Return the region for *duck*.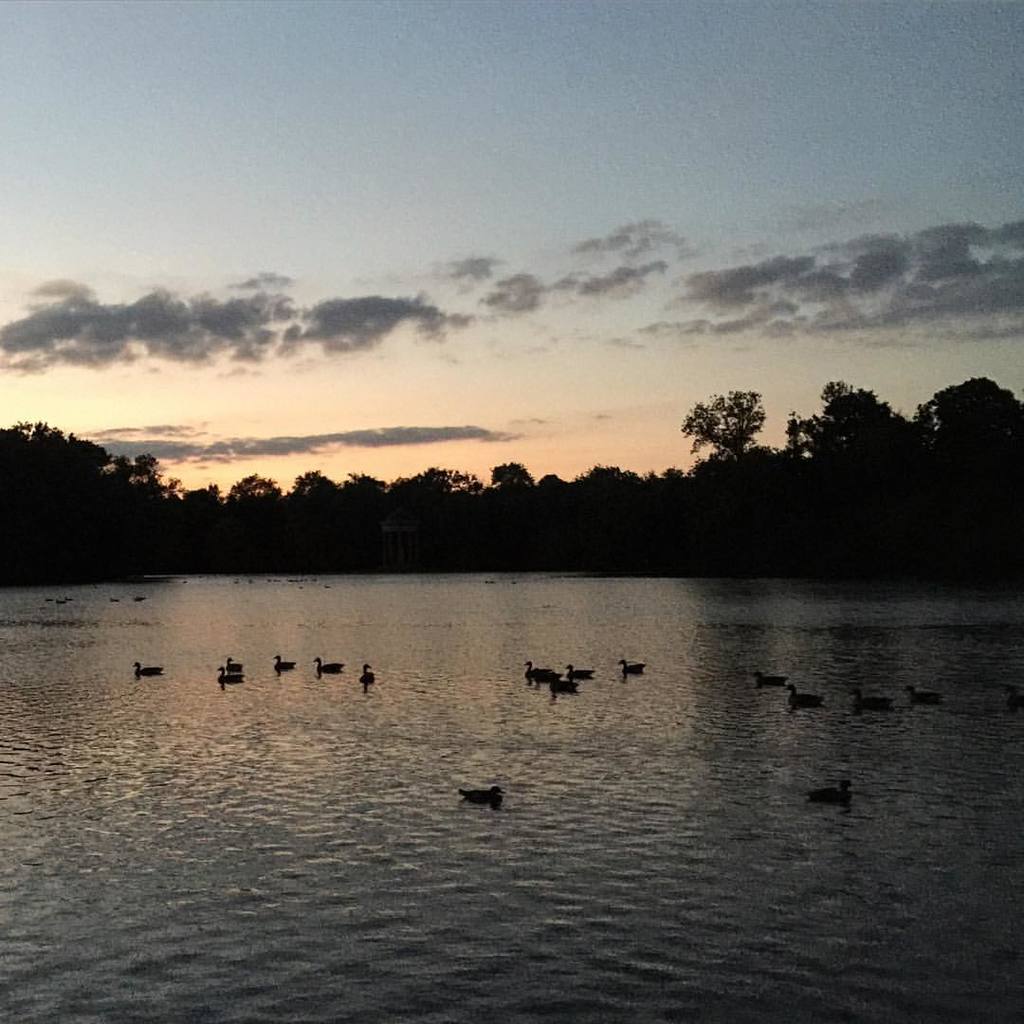
(808,777,854,805).
